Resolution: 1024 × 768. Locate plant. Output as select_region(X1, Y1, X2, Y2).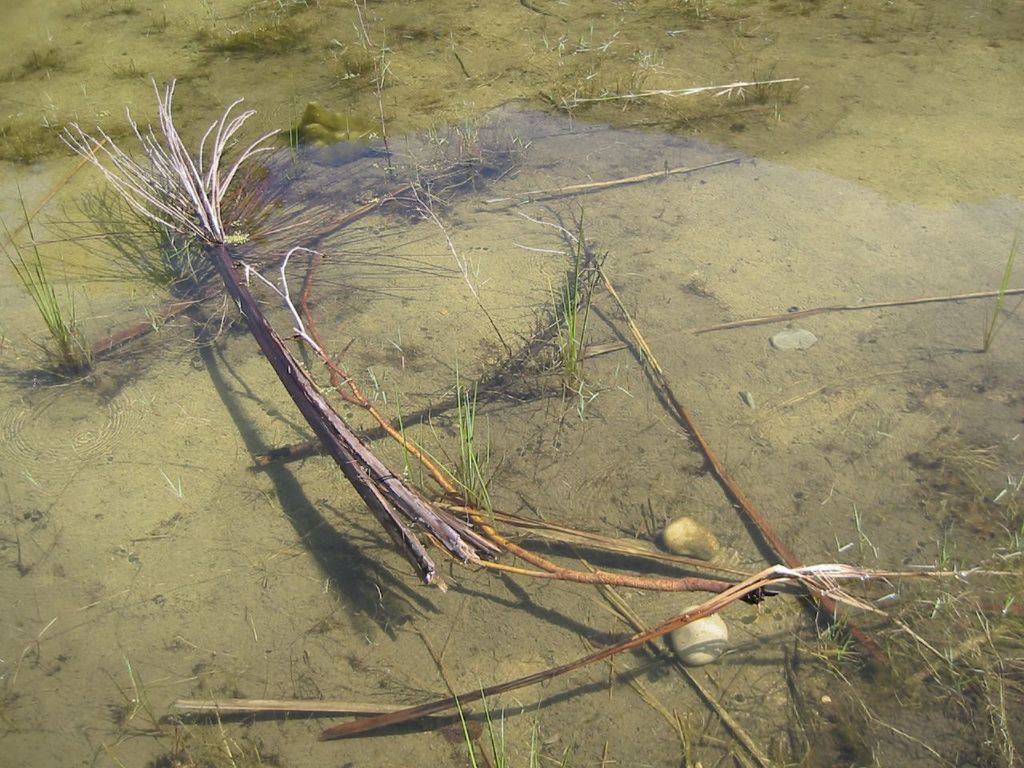
select_region(377, 324, 491, 528).
